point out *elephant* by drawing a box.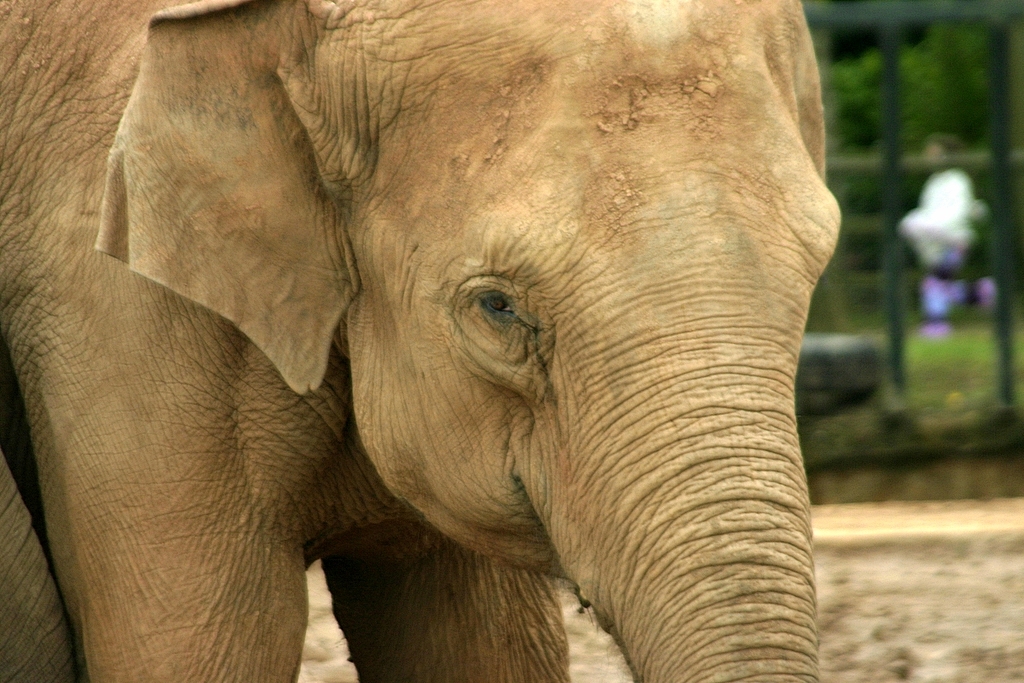
{"left": 0, "top": 0, "right": 848, "bottom": 681}.
